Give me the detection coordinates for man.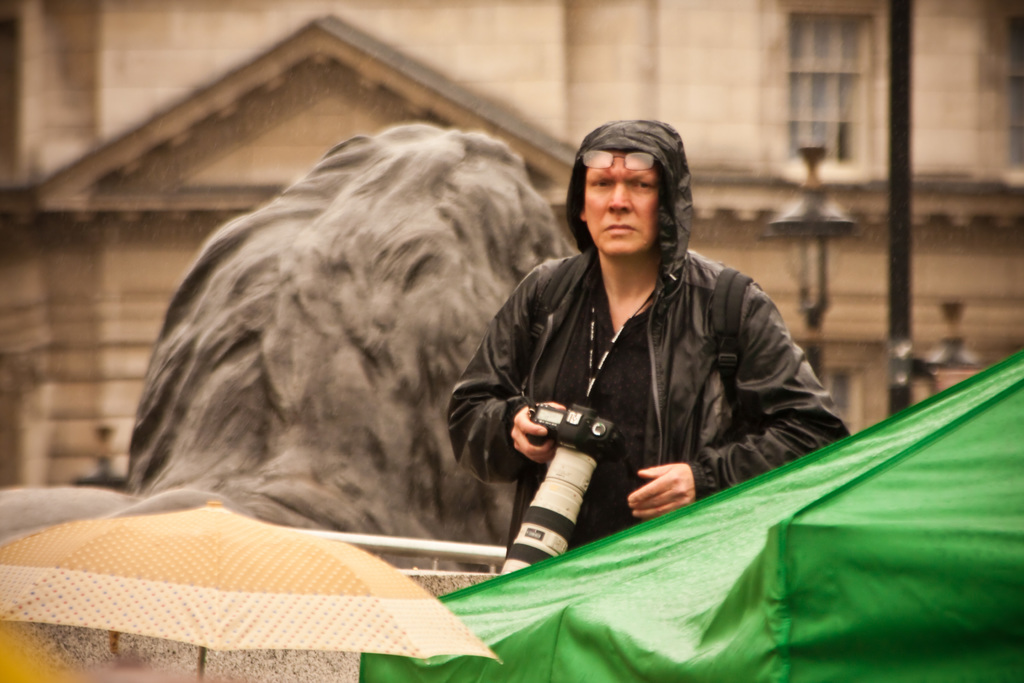
(392, 113, 850, 579).
